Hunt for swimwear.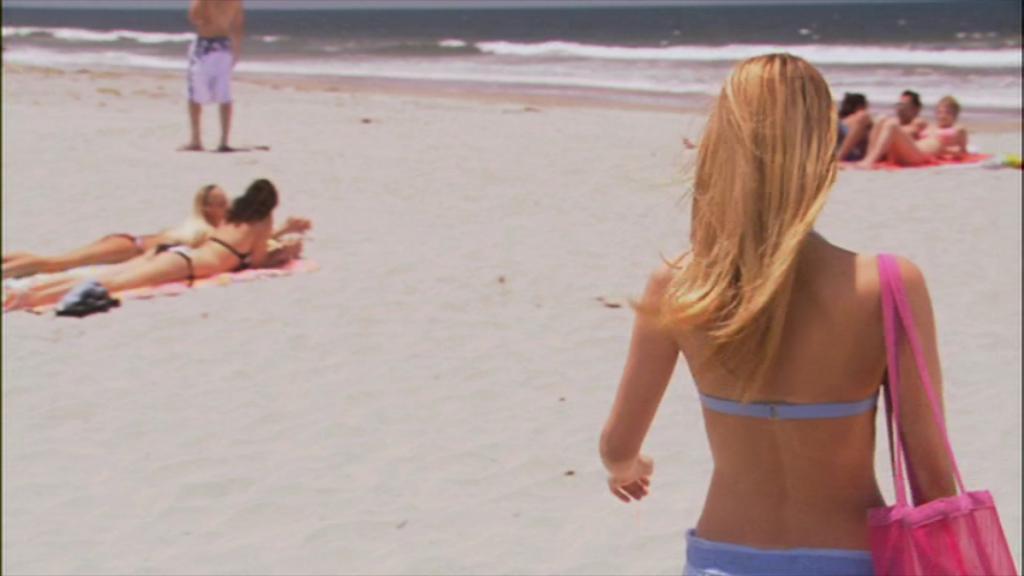
Hunted down at [697, 398, 876, 427].
